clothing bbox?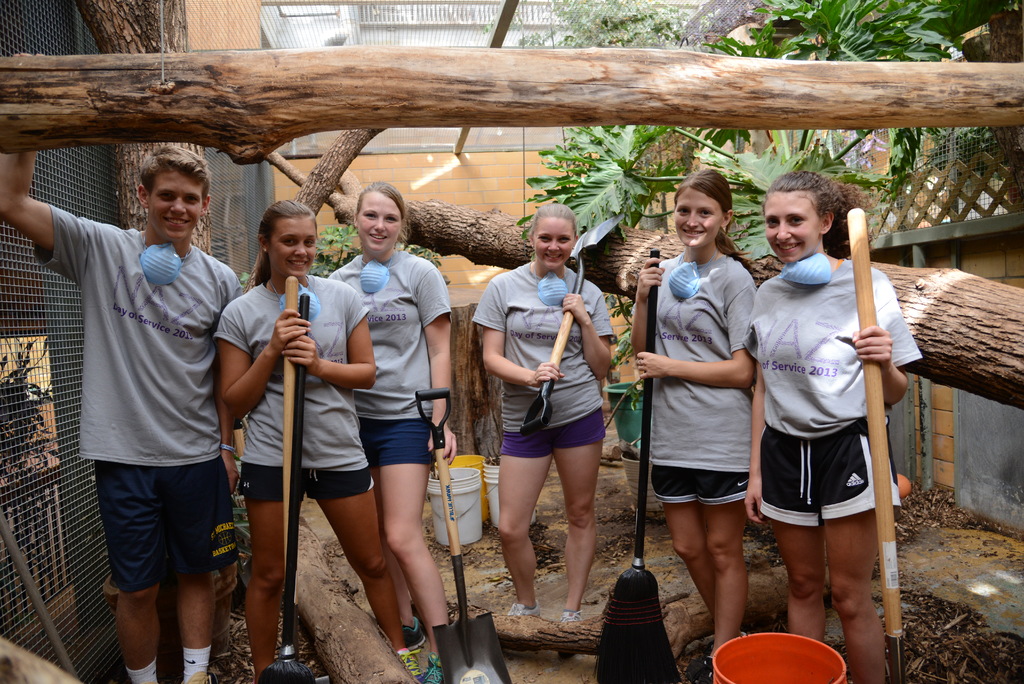
bbox=(319, 250, 452, 468)
